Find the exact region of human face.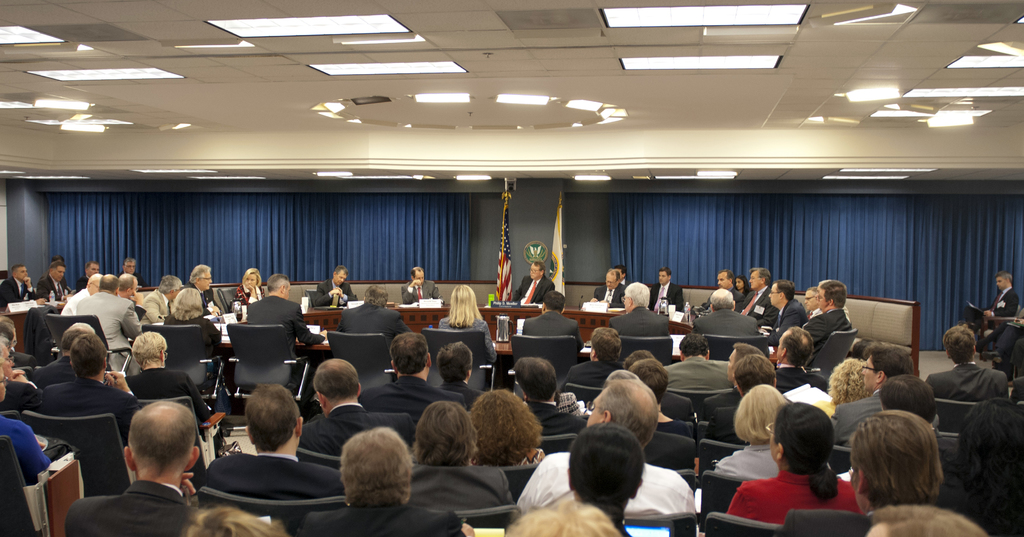
Exact region: 531,264,541,280.
